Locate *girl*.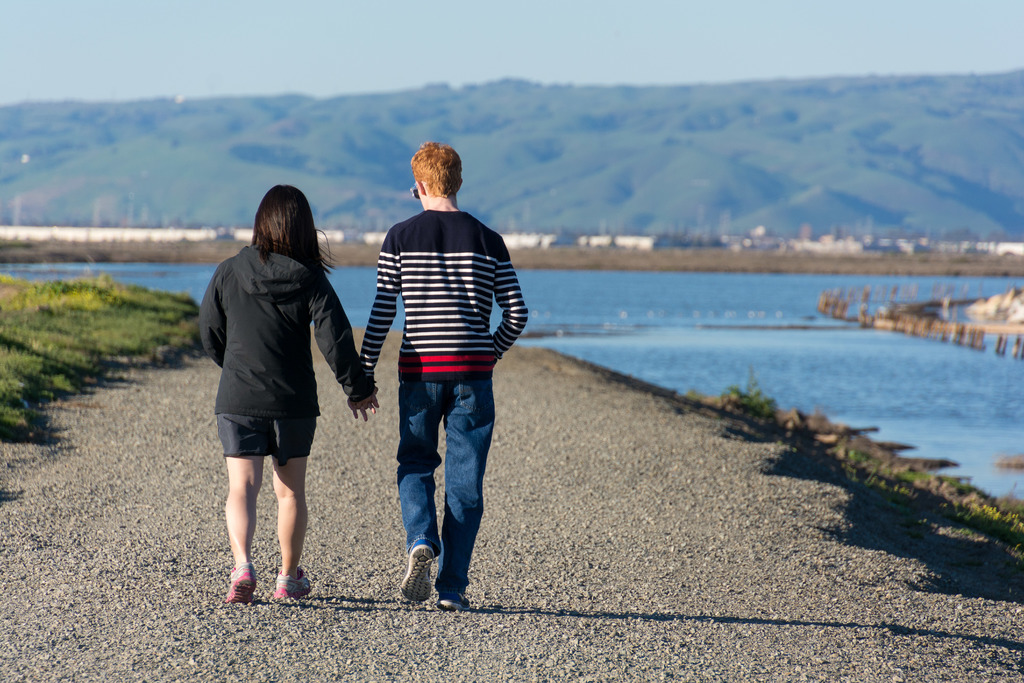
Bounding box: select_region(195, 181, 382, 598).
